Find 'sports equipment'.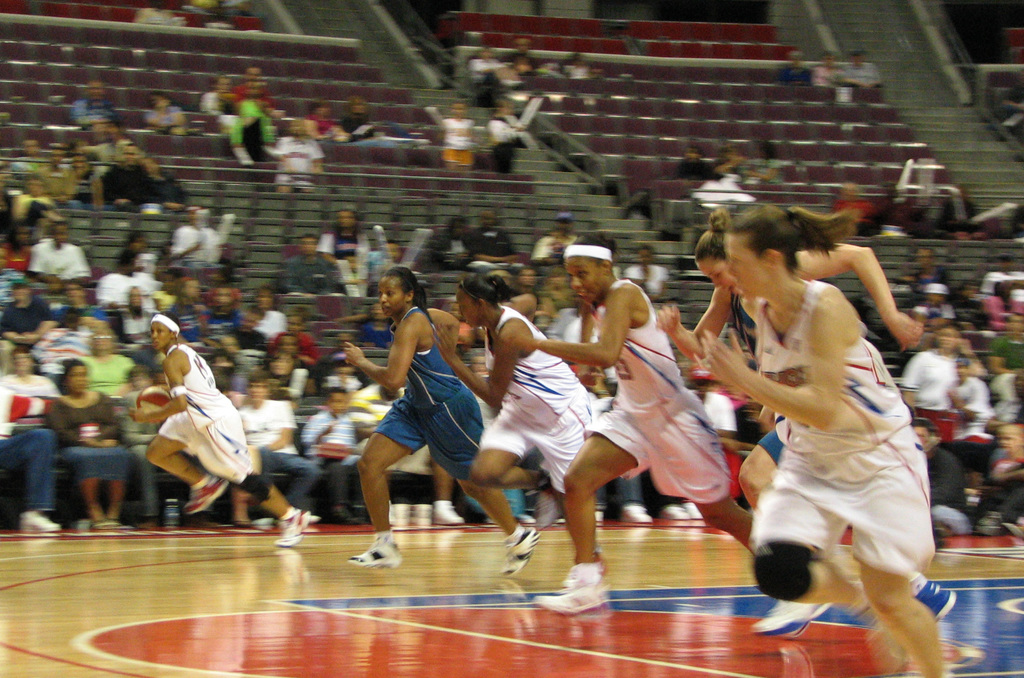
rect(757, 600, 828, 631).
